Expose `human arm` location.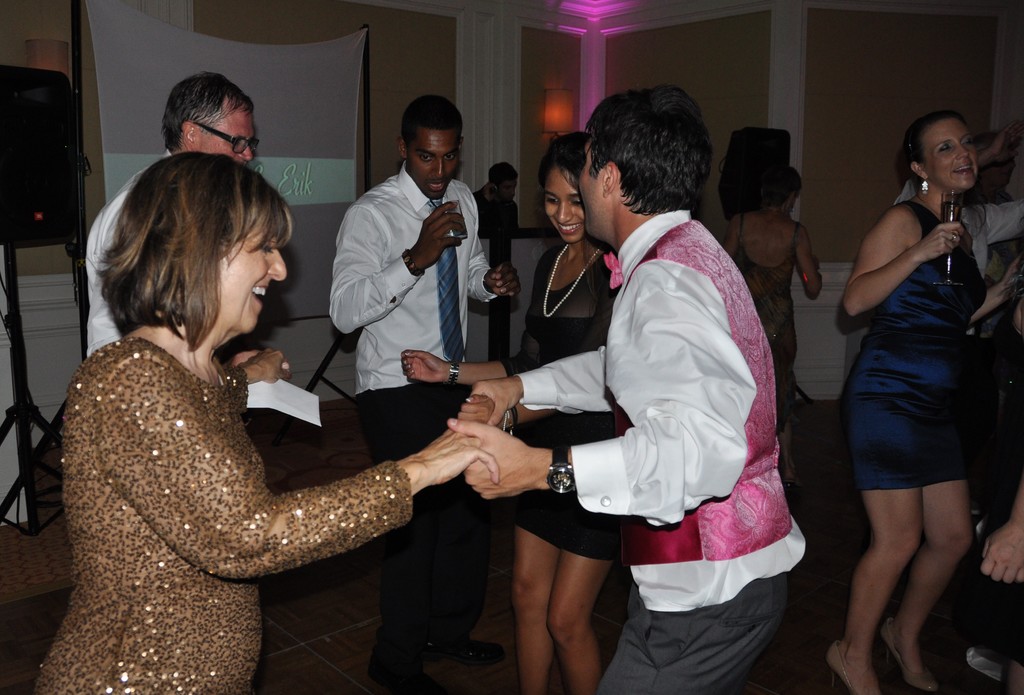
Exposed at (left=448, top=266, right=743, bottom=511).
